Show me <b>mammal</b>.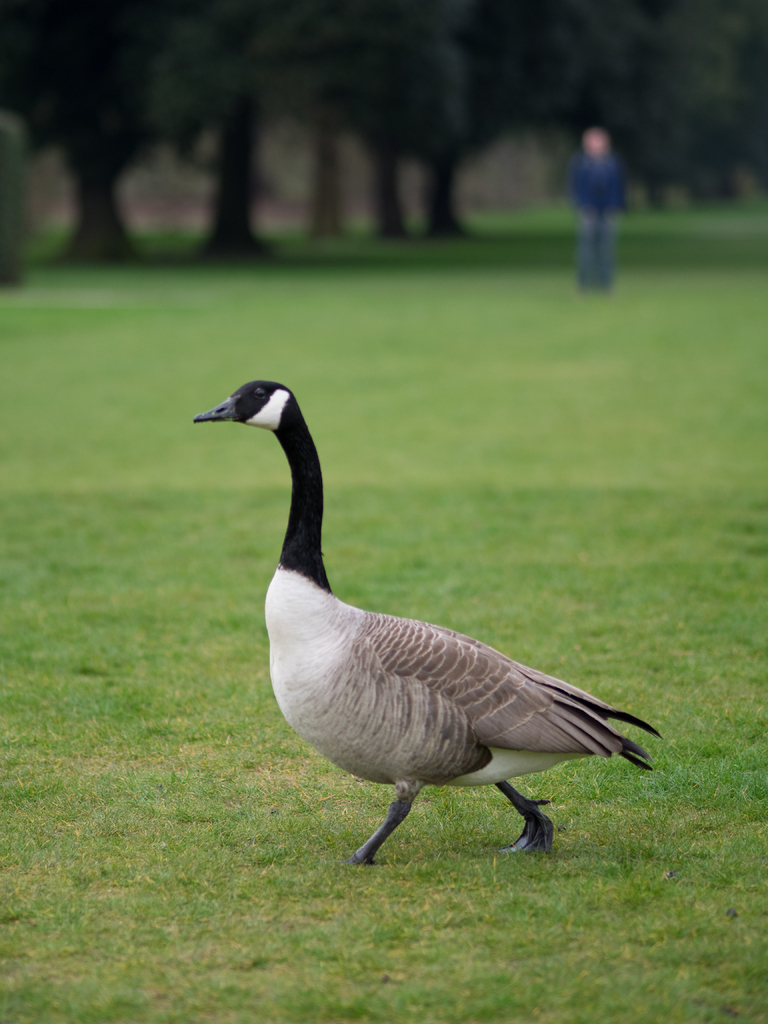
<b>mammal</b> is here: 563, 114, 649, 283.
